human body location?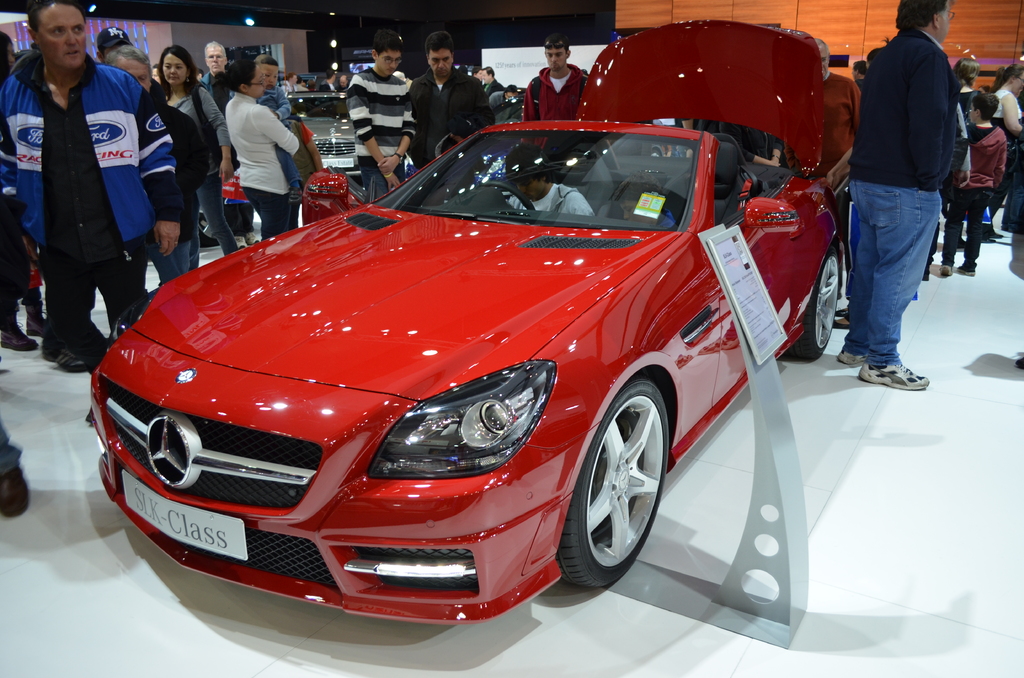
bbox(812, 77, 874, 316)
